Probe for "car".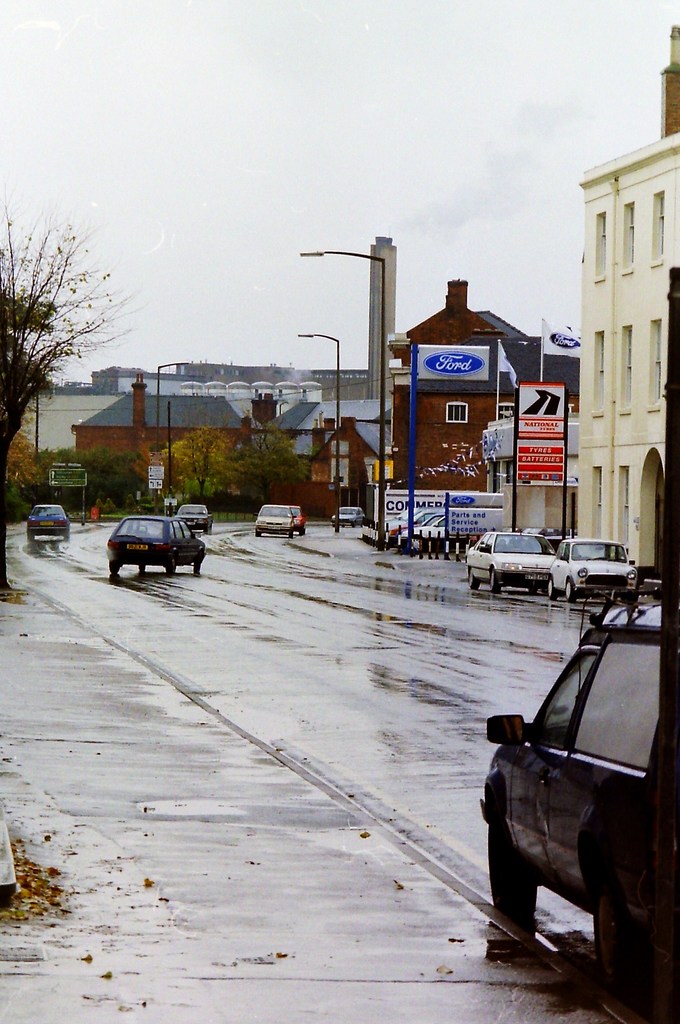
Probe result: left=291, top=509, right=304, bottom=536.
